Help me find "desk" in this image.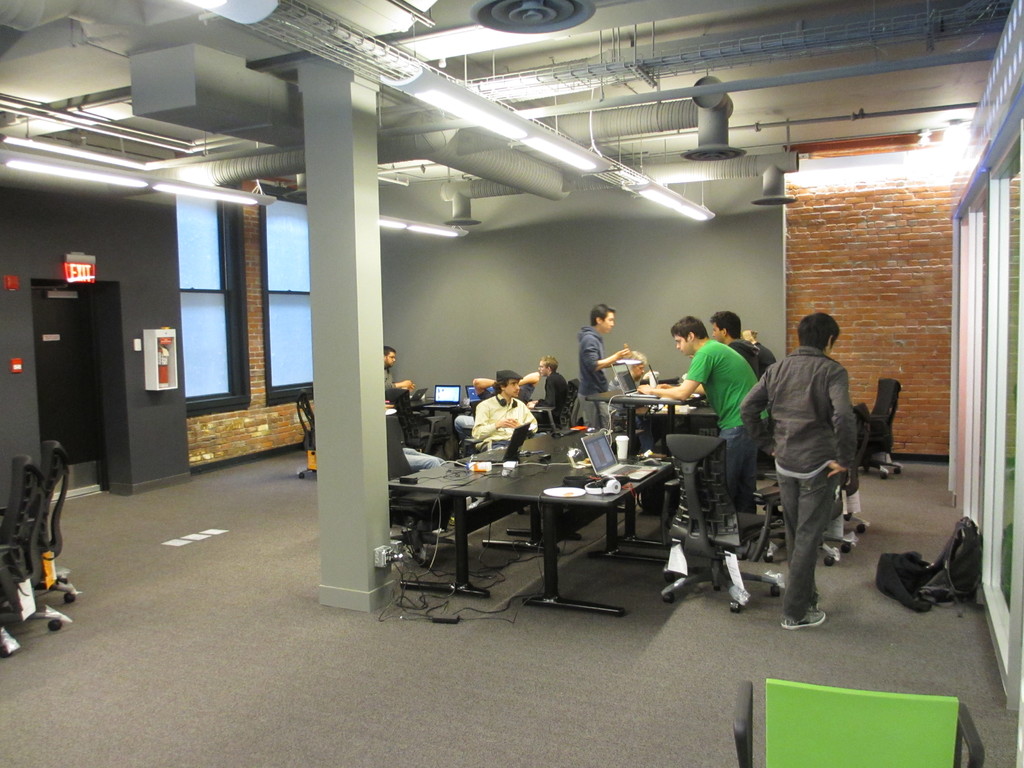
Found it: 452/415/673/601.
